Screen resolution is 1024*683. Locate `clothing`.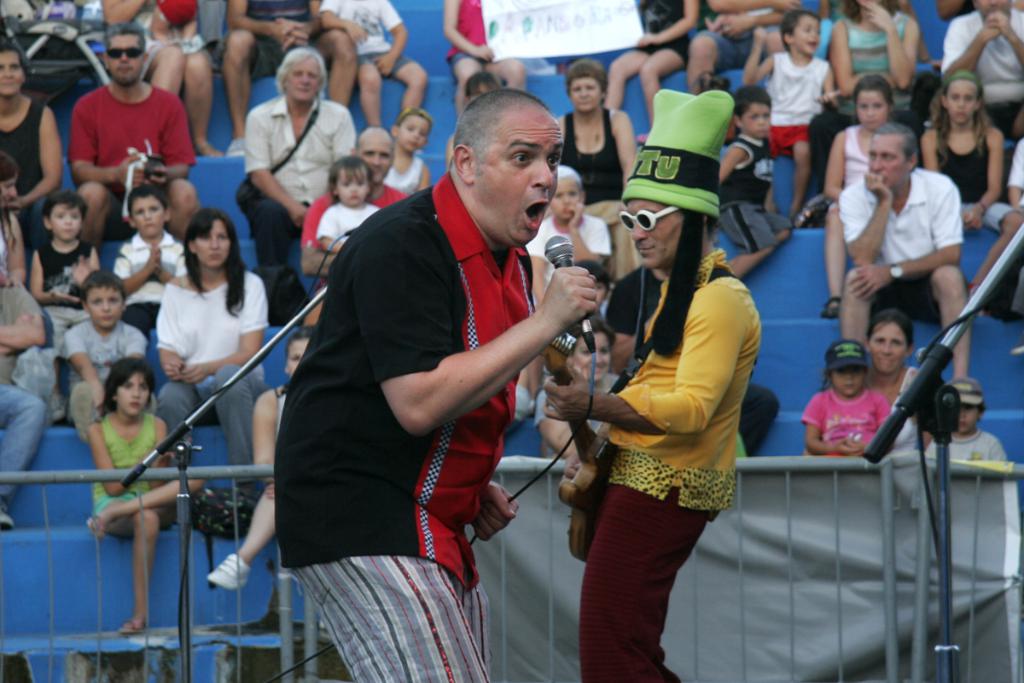
pyautogui.locateOnScreen(64, 86, 196, 214).
